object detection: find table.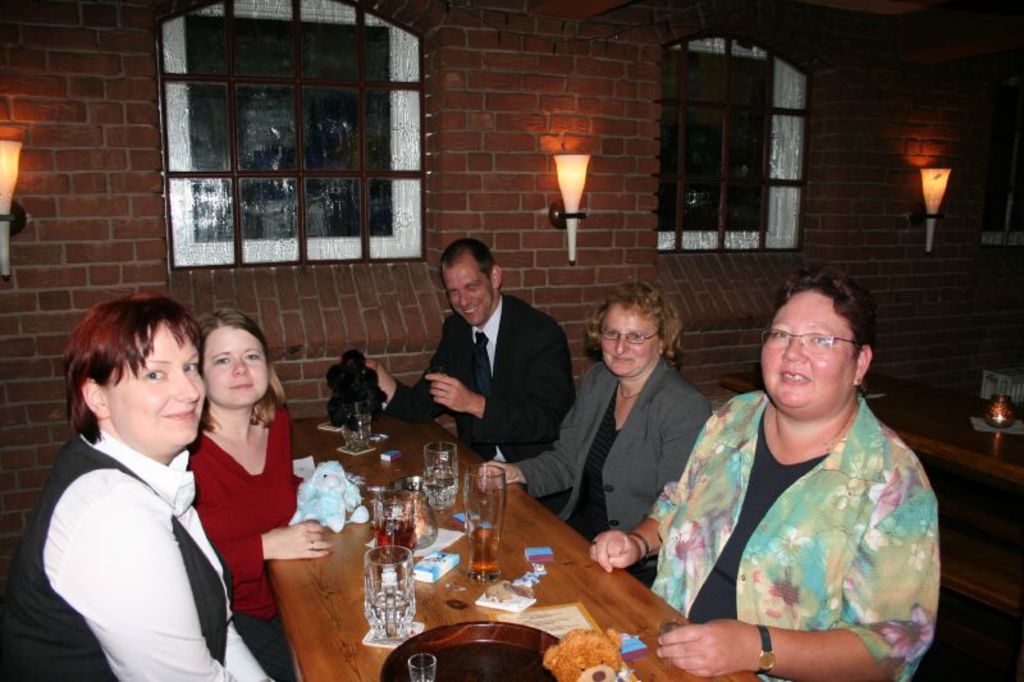
[x1=228, y1=371, x2=777, y2=681].
